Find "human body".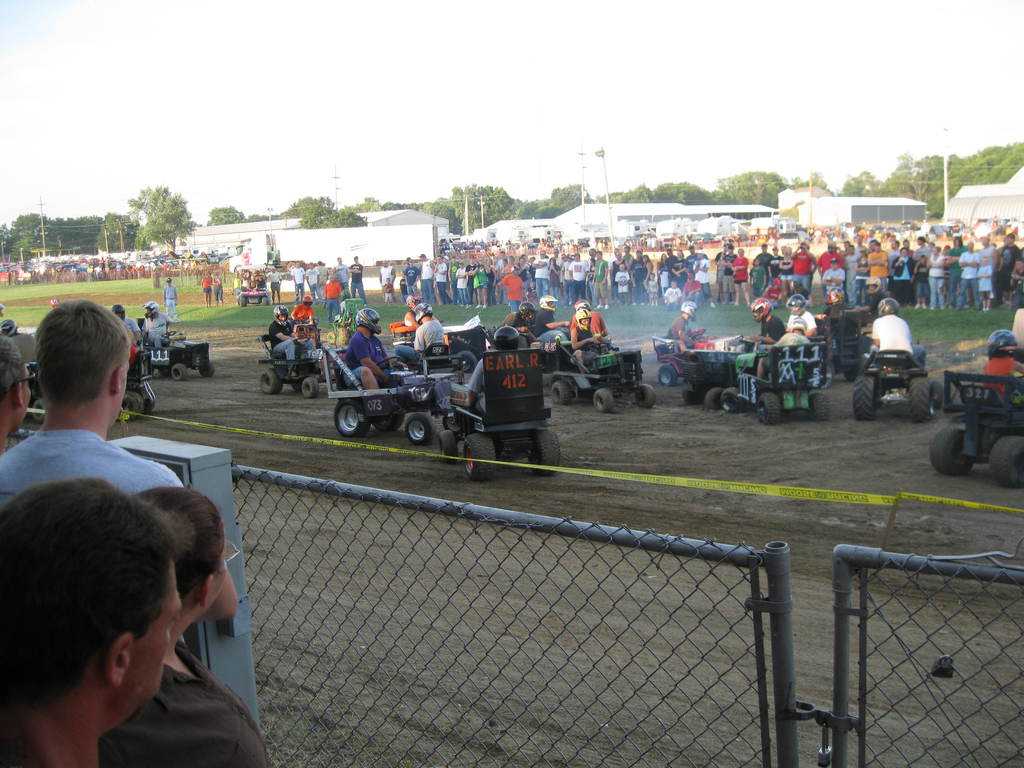
162, 278, 177, 322.
